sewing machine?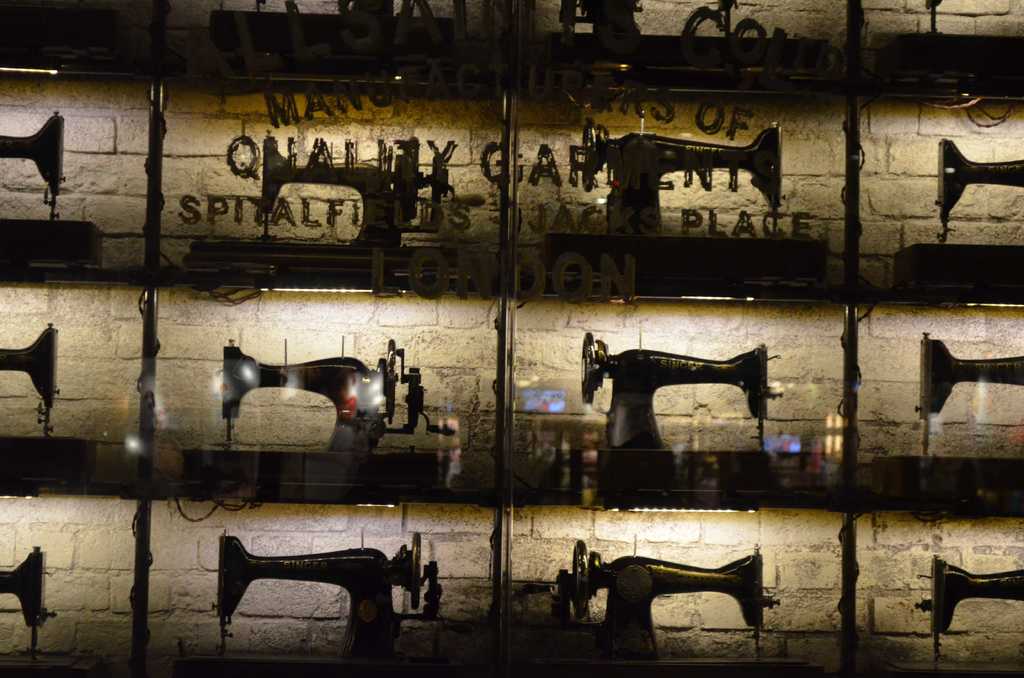
[934,131,1023,243]
